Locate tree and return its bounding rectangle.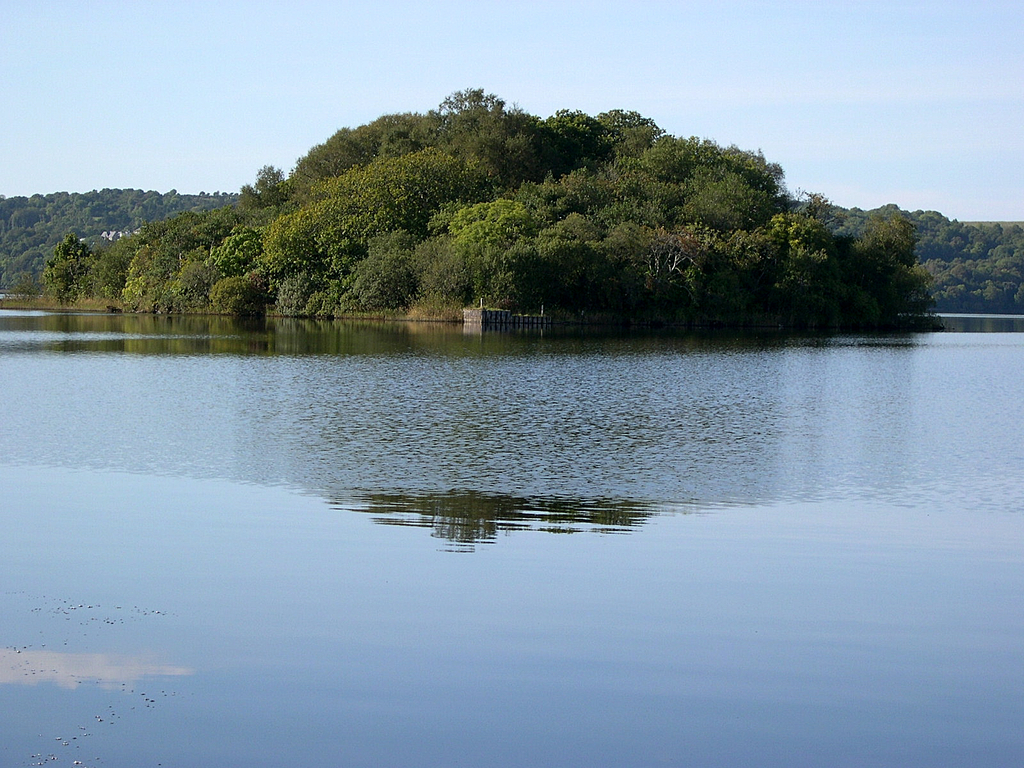
97/226/138/294.
